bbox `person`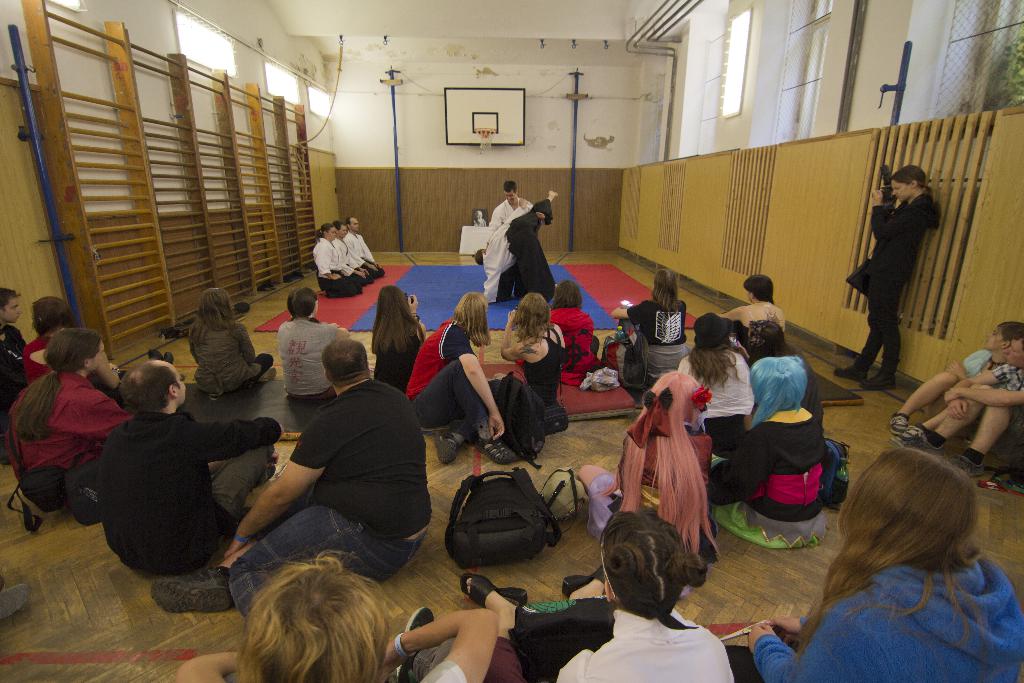
rect(98, 360, 284, 579)
